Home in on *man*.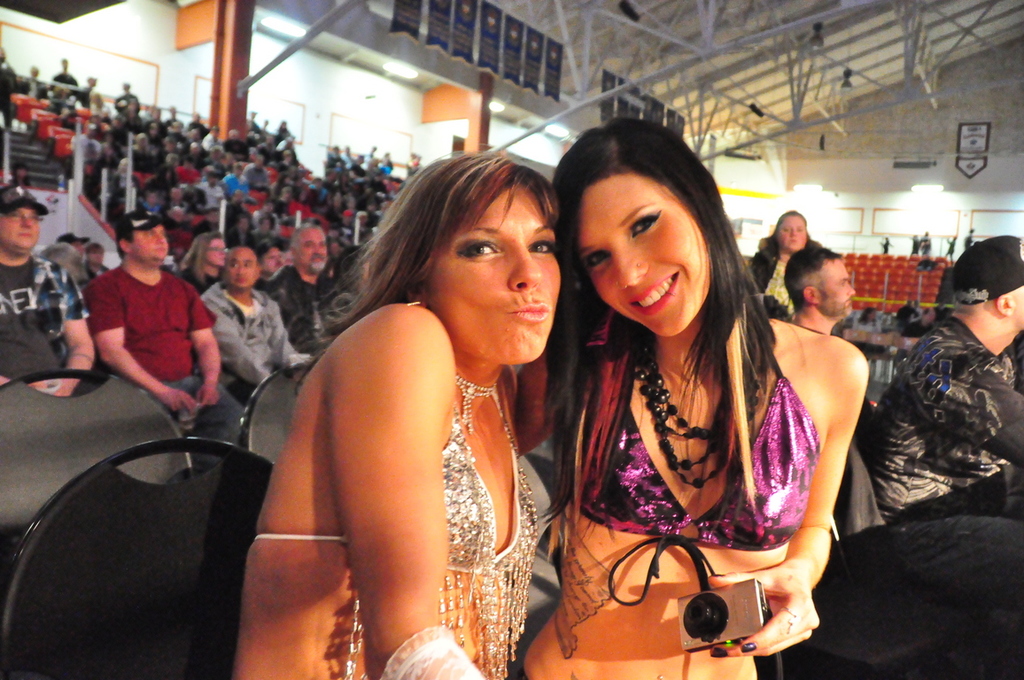
Homed in at Rect(325, 143, 340, 167).
